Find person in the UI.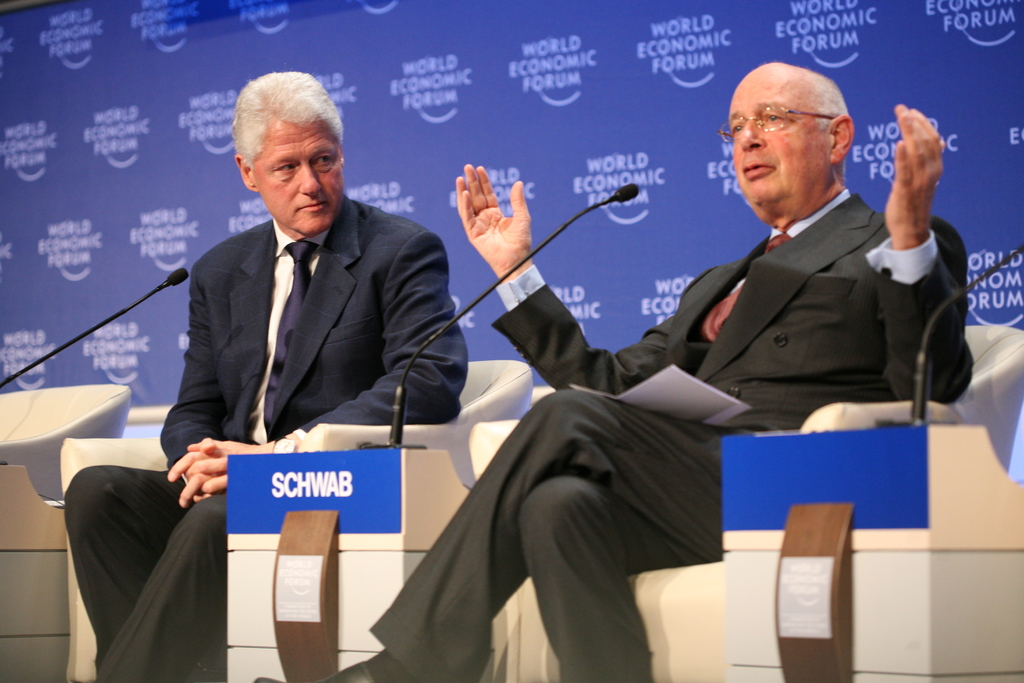
UI element at {"x1": 367, "y1": 114, "x2": 880, "y2": 660}.
